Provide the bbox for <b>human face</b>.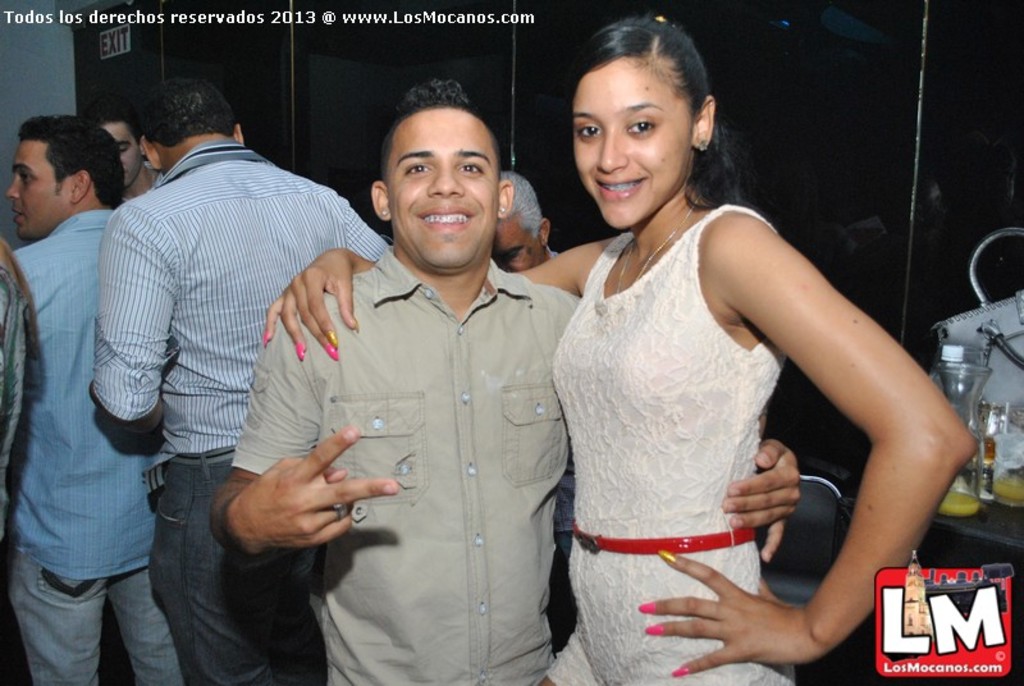
<box>4,142,67,238</box>.
